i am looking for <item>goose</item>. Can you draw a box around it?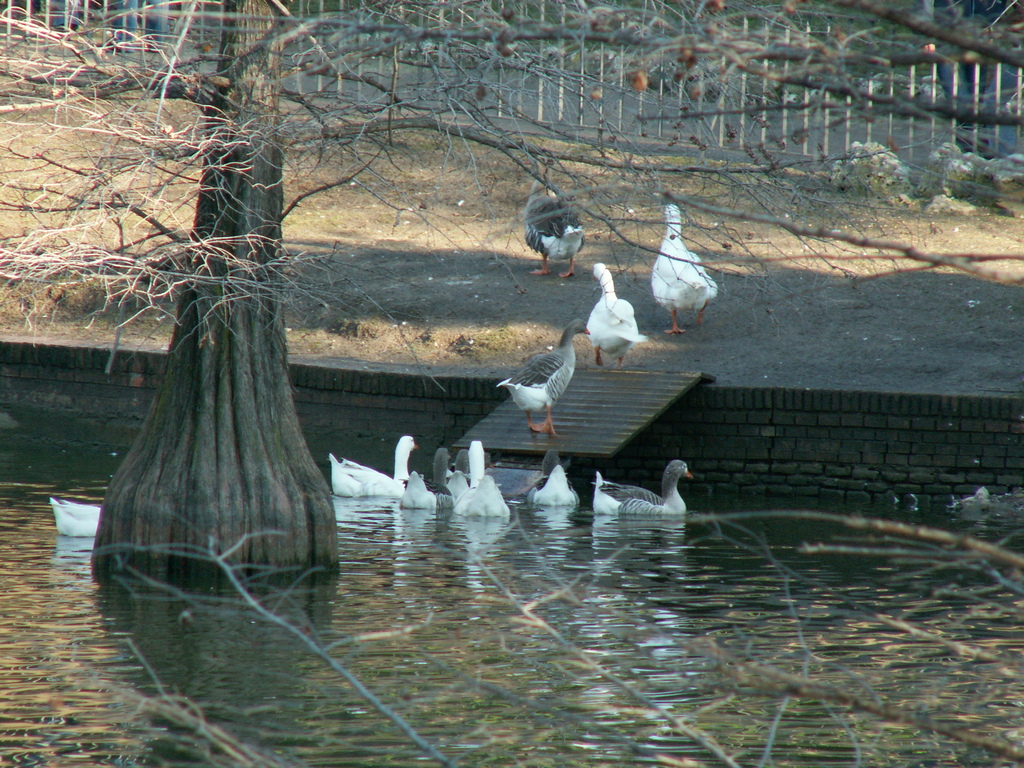
Sure, the bounding box is {"left": 324, "top": 429, "right": 418, "bottom": 500}.
